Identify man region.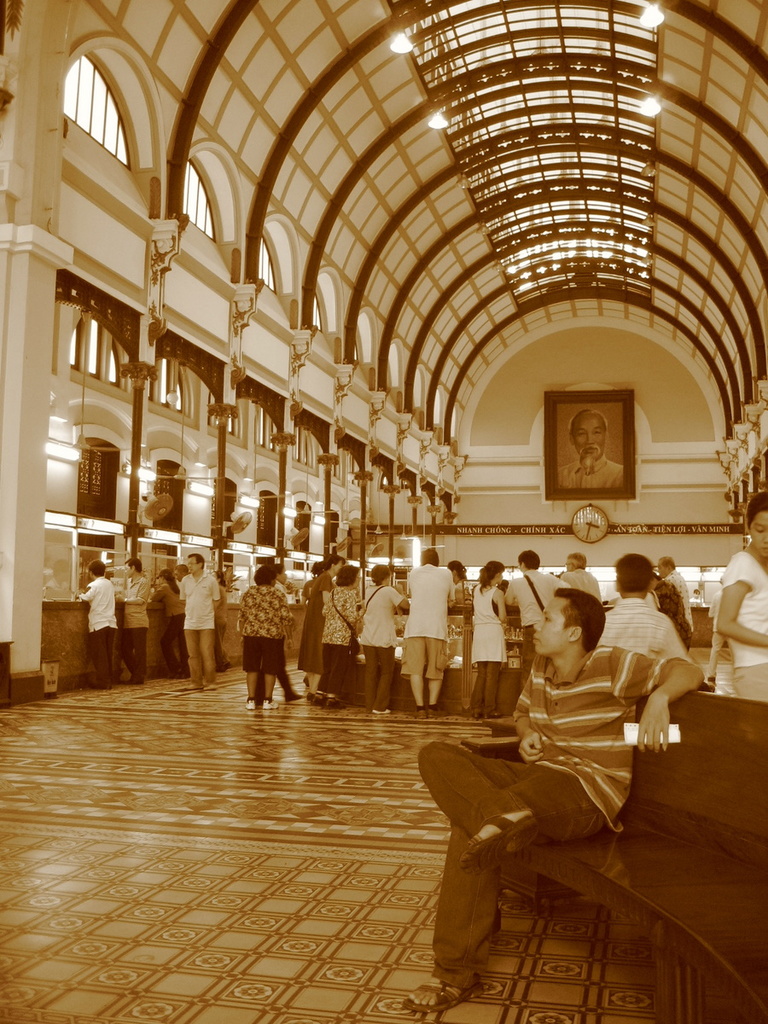
Region: box=[655, 553, 699, 632].
